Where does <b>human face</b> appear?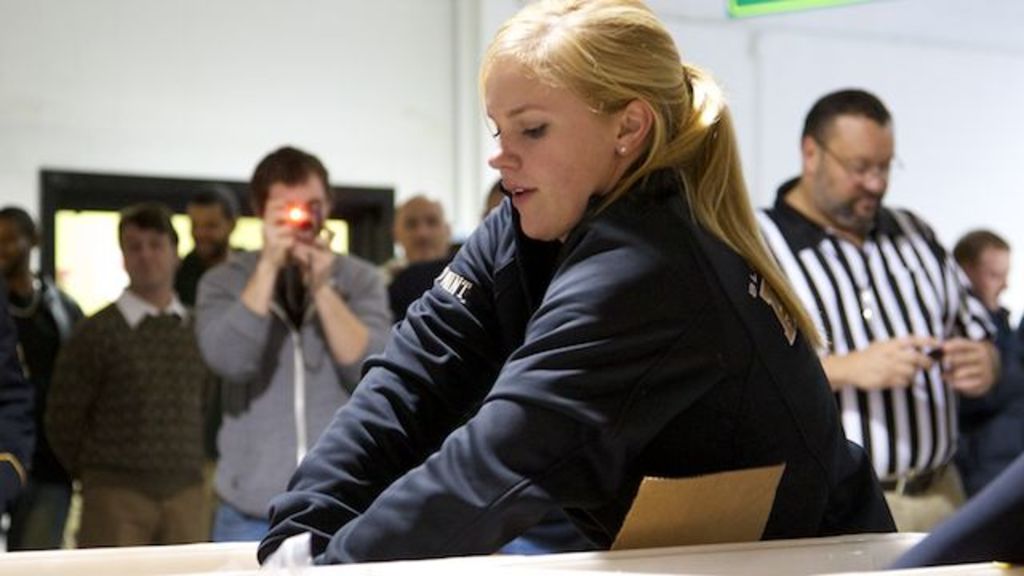
Appears at x1=483, y1=56, x2=610, y2=245.
